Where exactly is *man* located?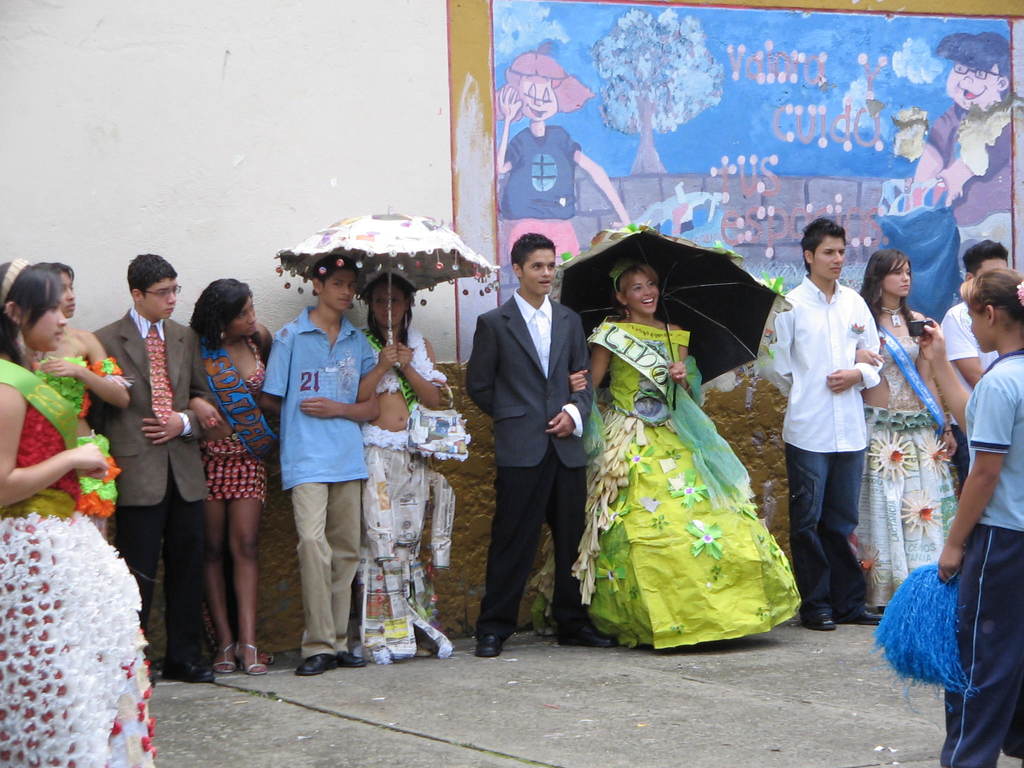
Its bounding box is BBox(88, 255, 212, 681).
